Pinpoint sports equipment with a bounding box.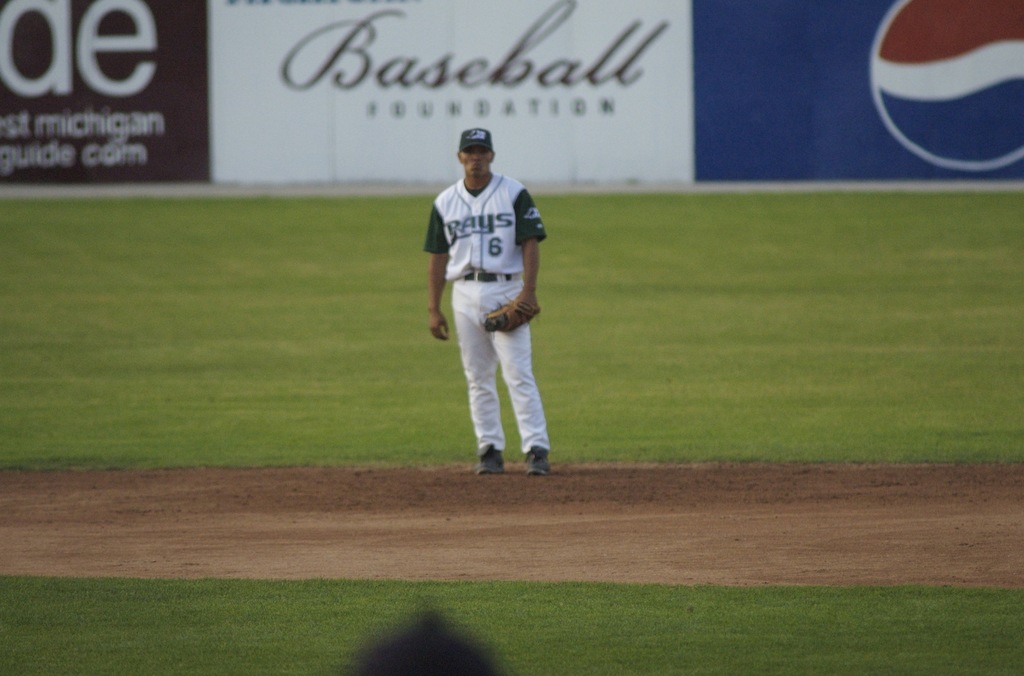
[476, 286, 543, 332].
